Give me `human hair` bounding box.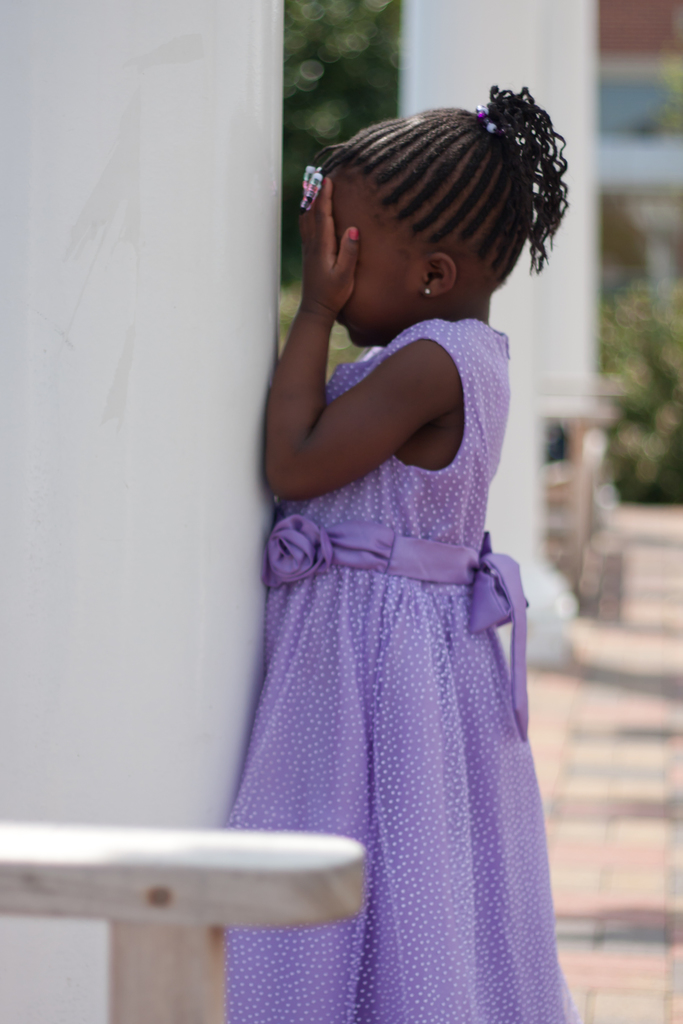
bbox=[331, 60, 566, 339].
